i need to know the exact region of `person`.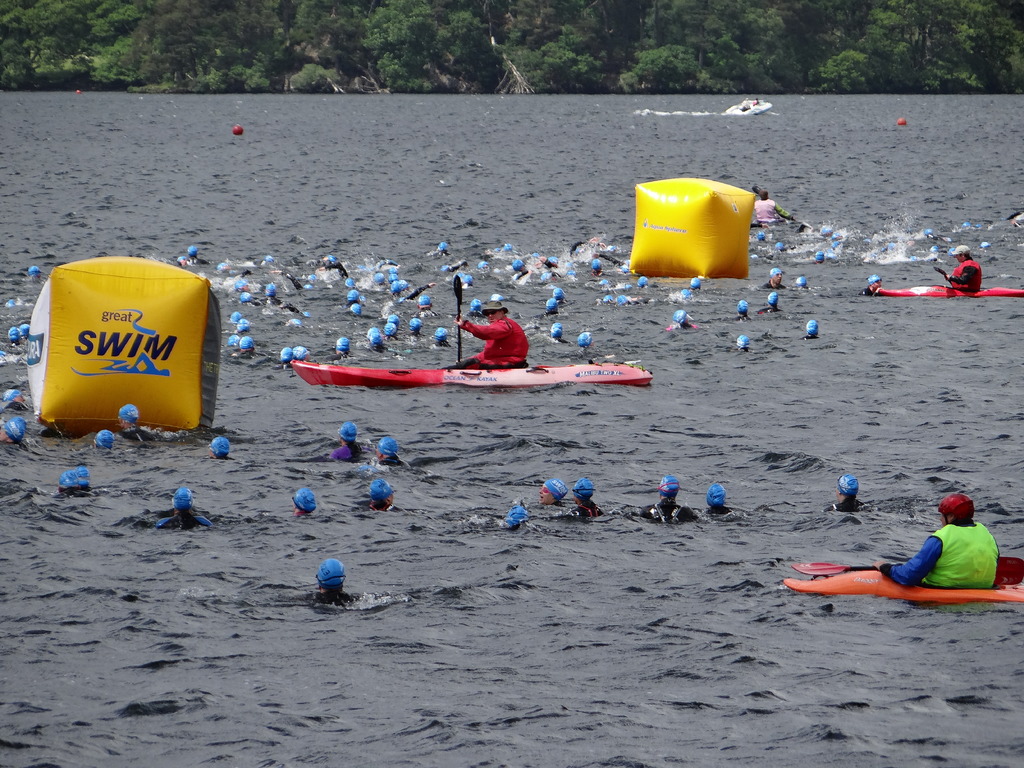
Region: (386,267,395,273).
